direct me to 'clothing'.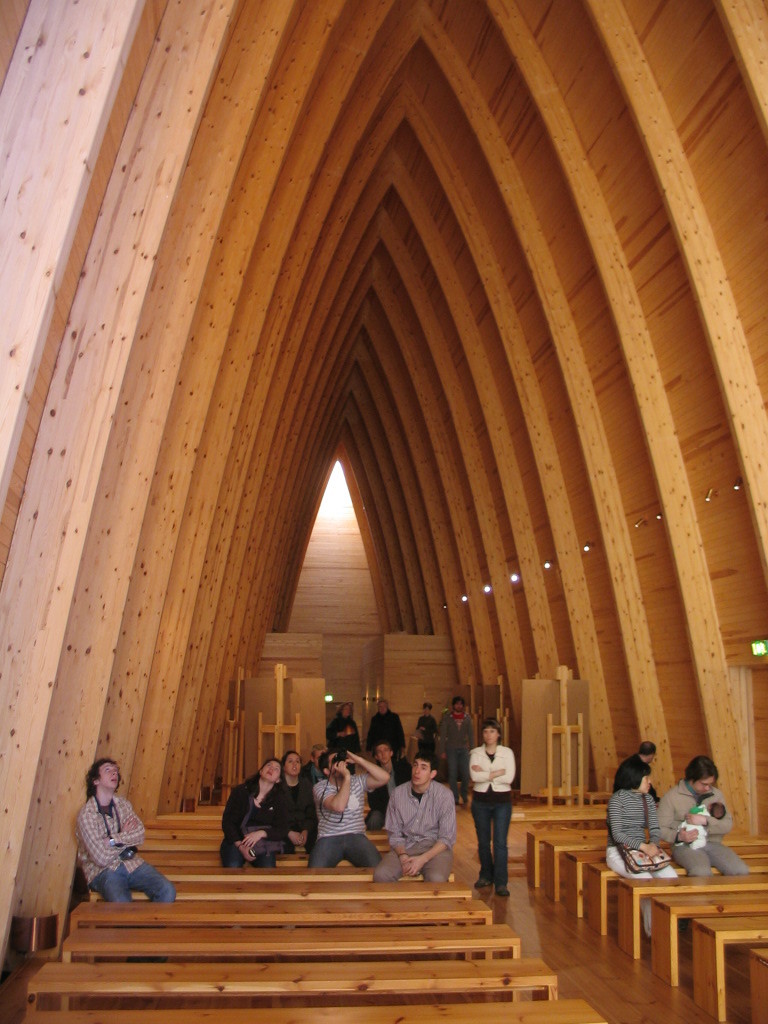
Direction: (x1=217, y1=771, x2=288, y2=866).
